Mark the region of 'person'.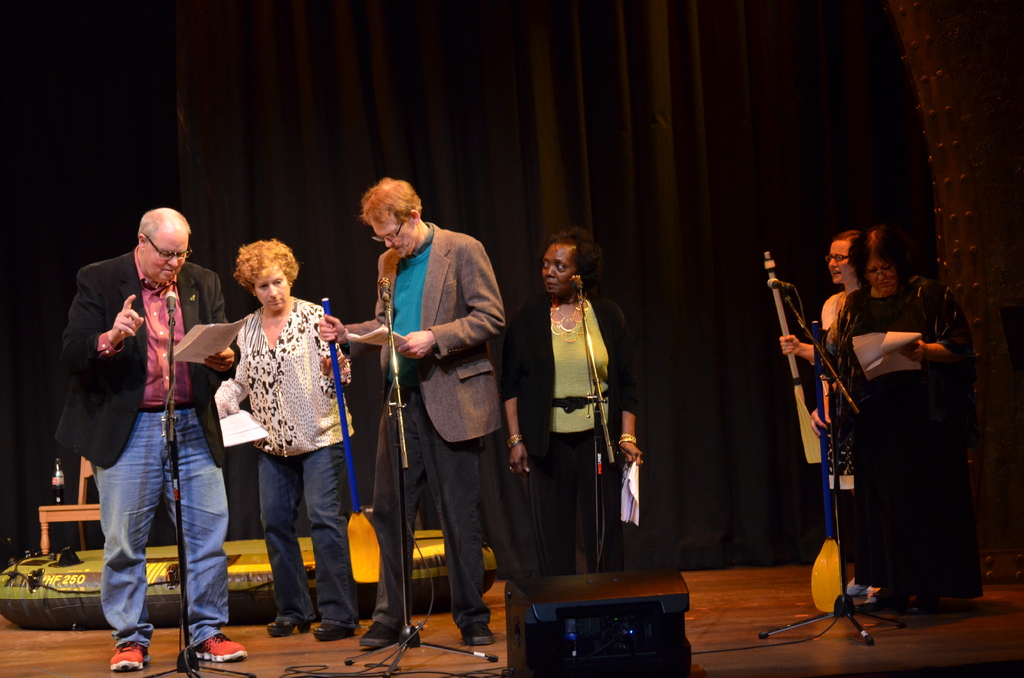
Region: (left=322, top=183, right=513, bottom=637).
